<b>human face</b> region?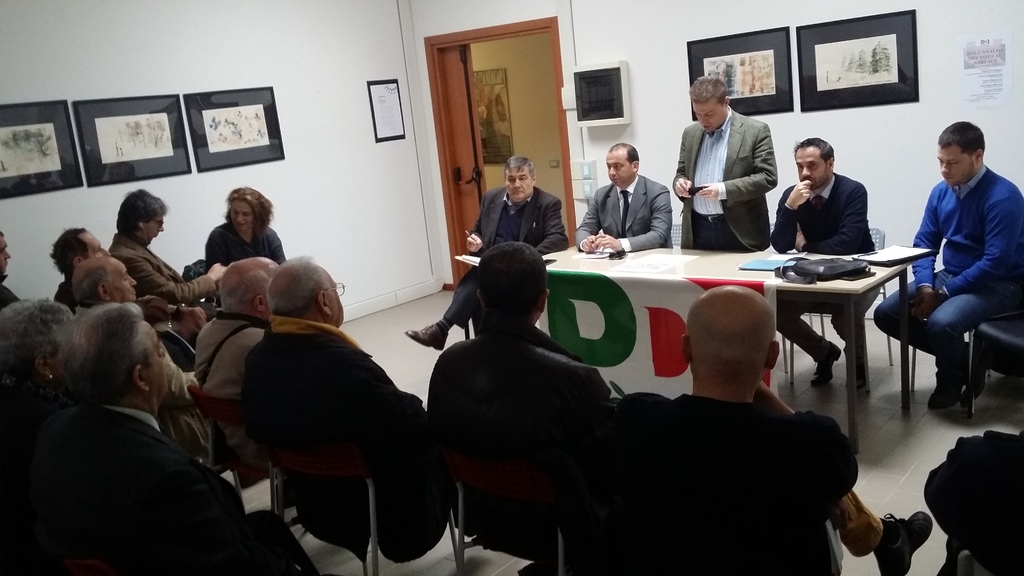
(141, 214, 163, 243)
